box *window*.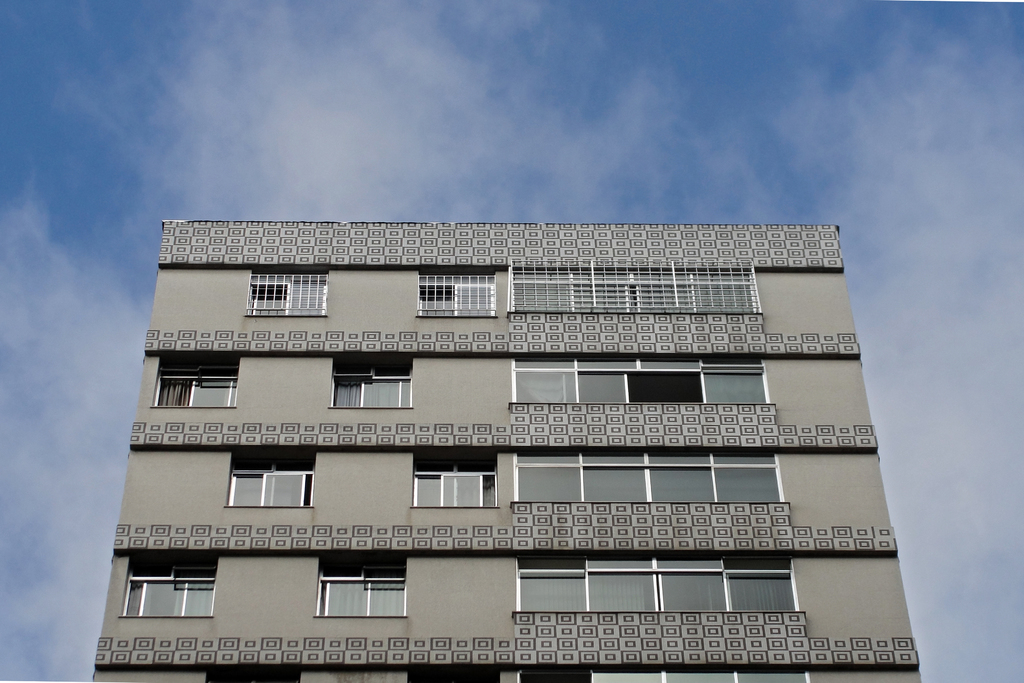
422 276 497 315.
